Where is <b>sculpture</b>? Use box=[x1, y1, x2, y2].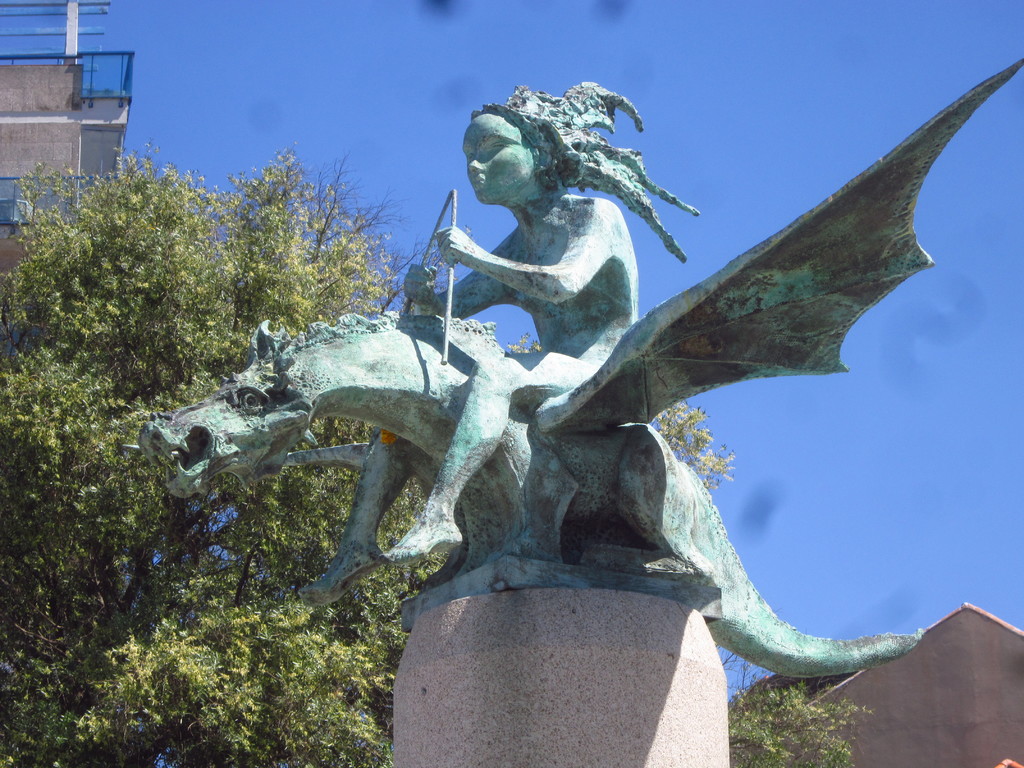
box=[292, 79, 707, 613].
